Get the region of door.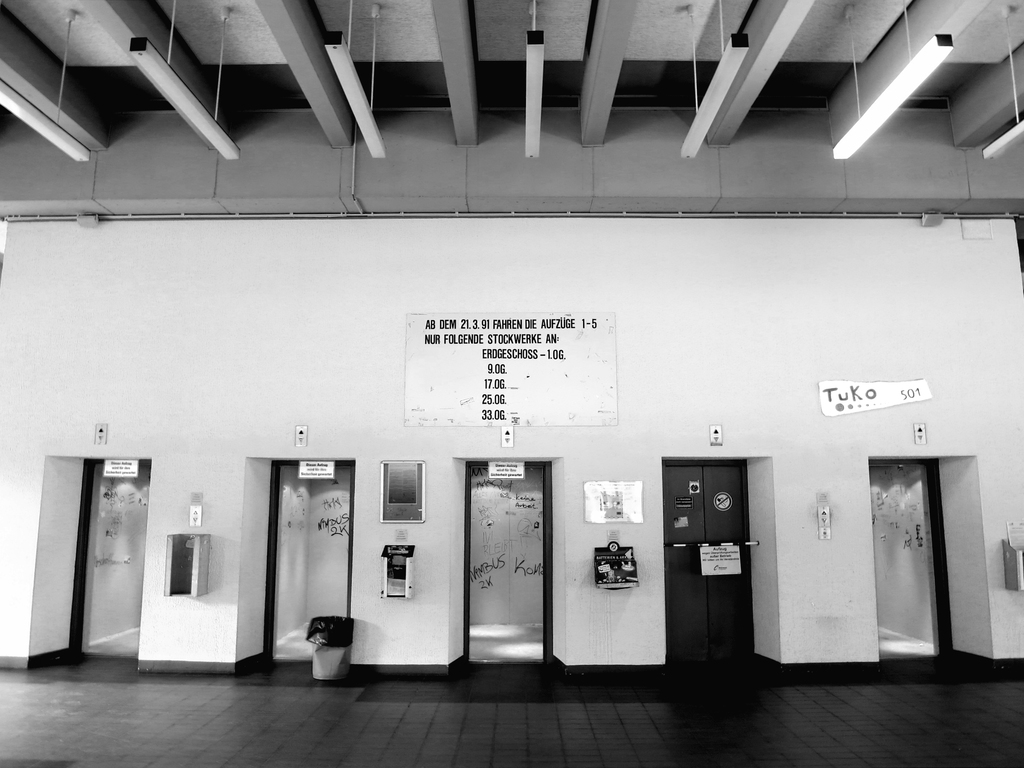
(663,459,752,659).
